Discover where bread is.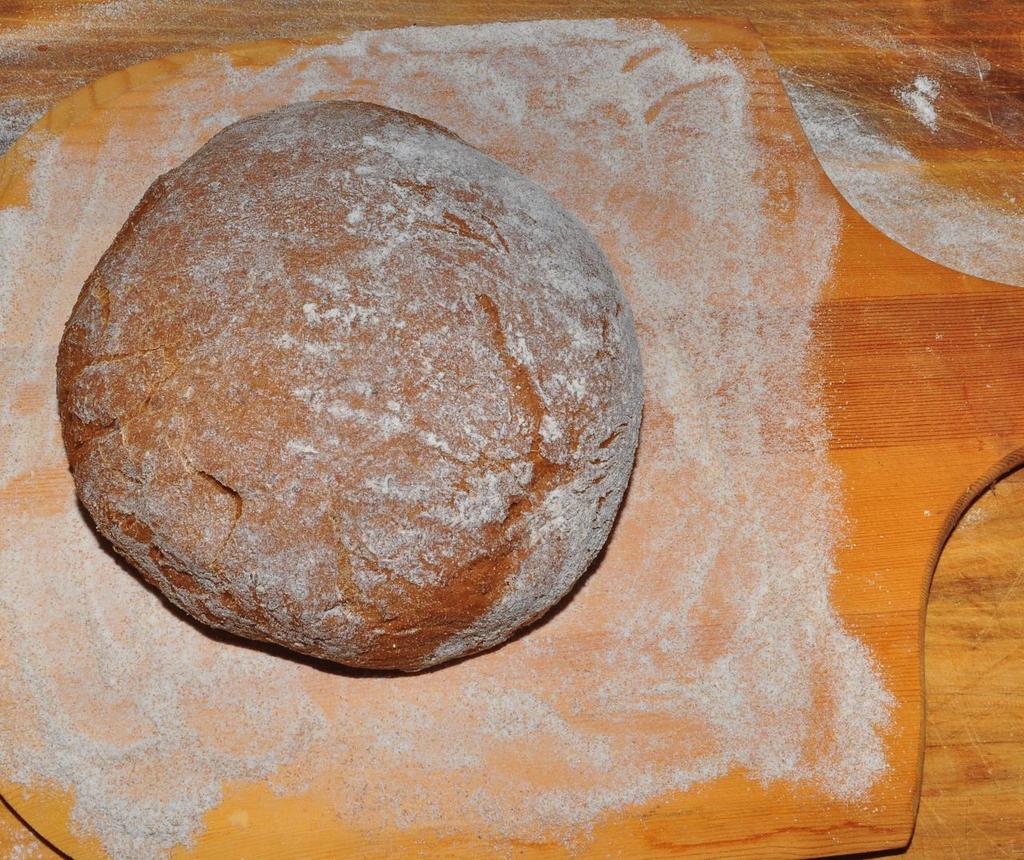
Discovered at (left=49, top=90, right=637, bottom=715).
